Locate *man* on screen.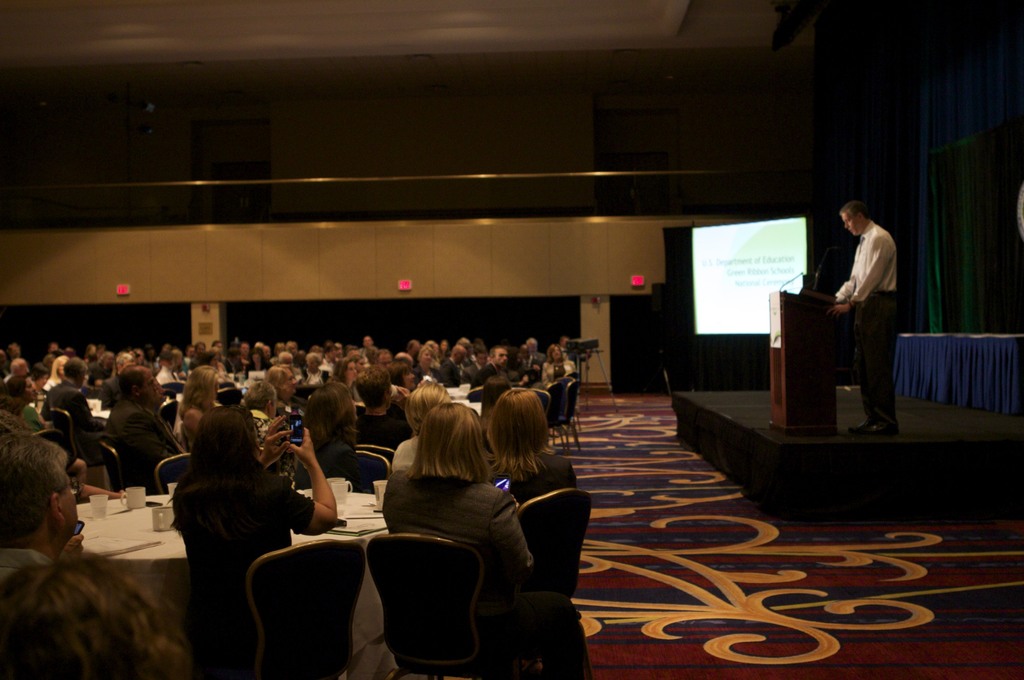
On screen at 804/198/911/429.
